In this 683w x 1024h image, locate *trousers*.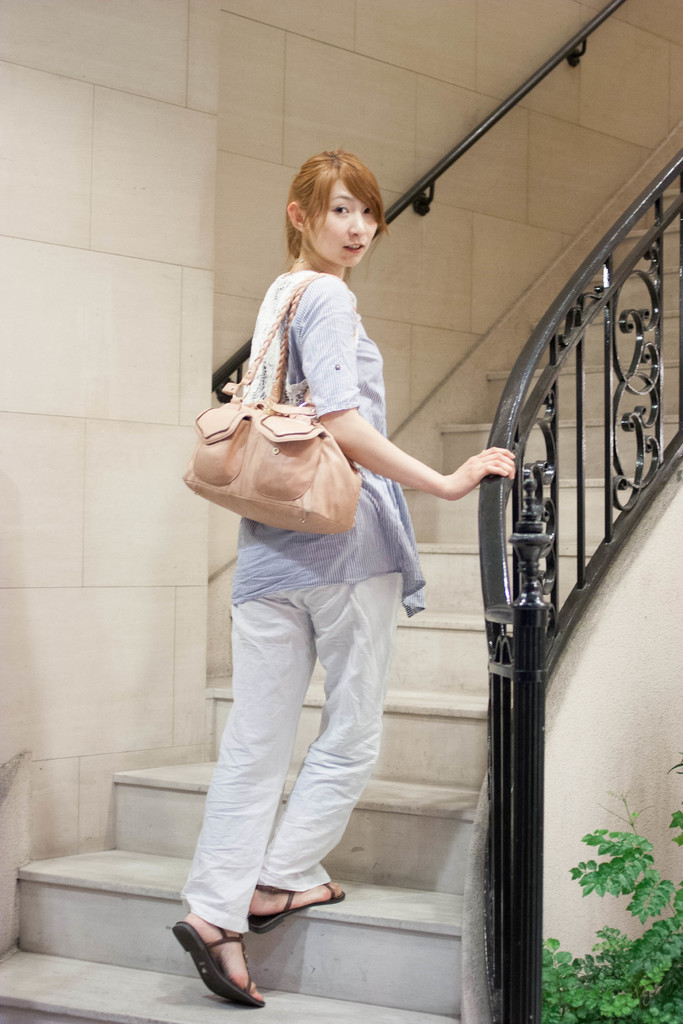
Bounding box: 179:567:404:935.
